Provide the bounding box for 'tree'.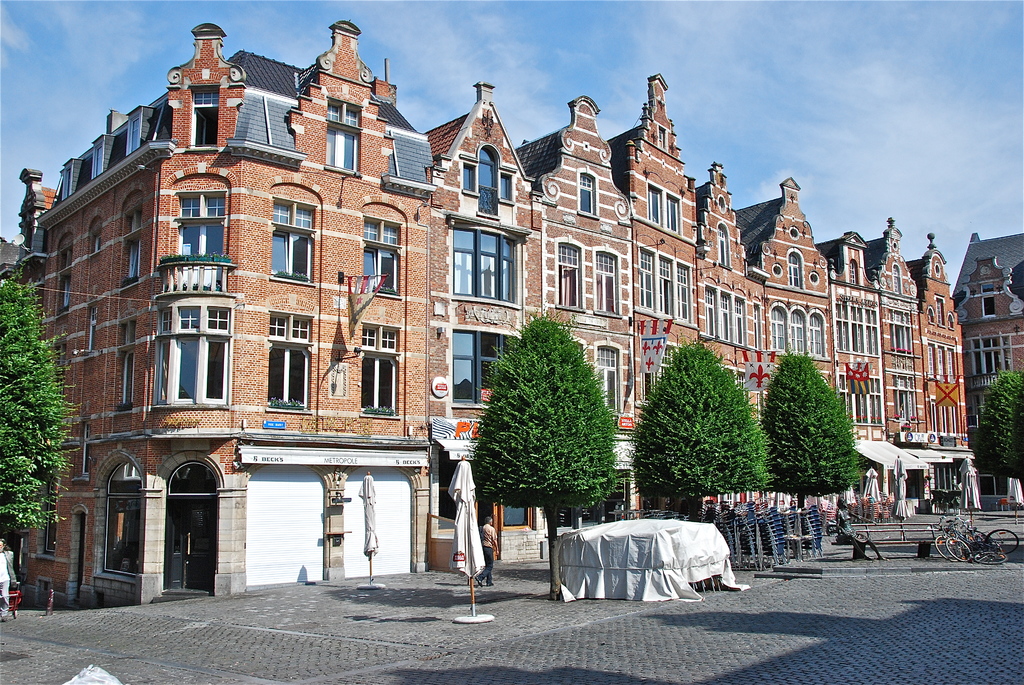
476,312,623,602.
